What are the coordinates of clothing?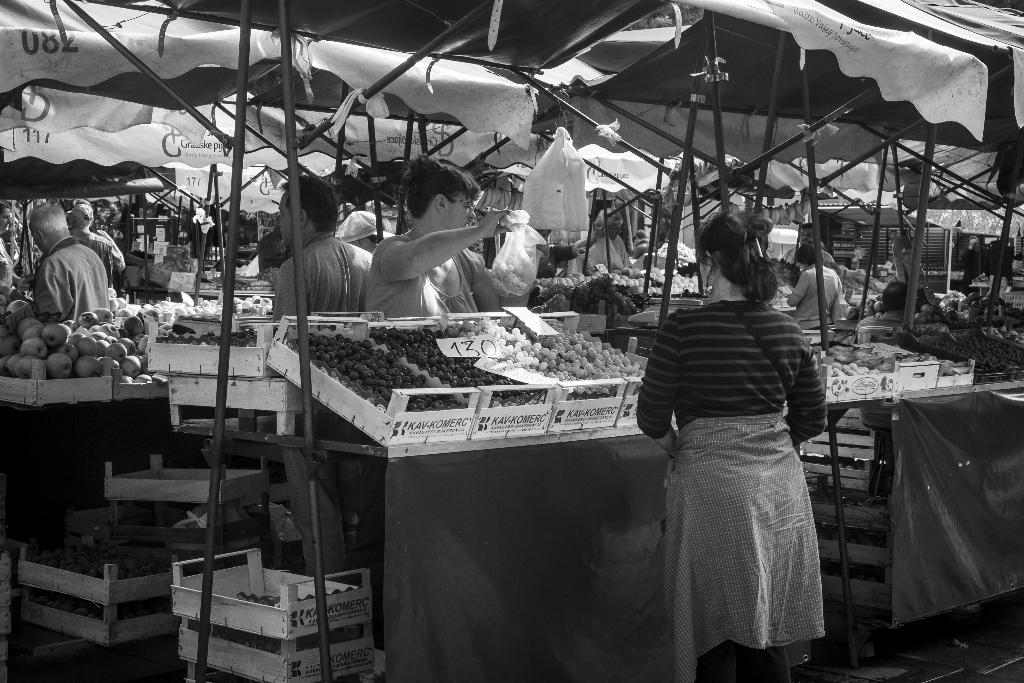
x1=988, y1=240, x2=1013, y2=295.
